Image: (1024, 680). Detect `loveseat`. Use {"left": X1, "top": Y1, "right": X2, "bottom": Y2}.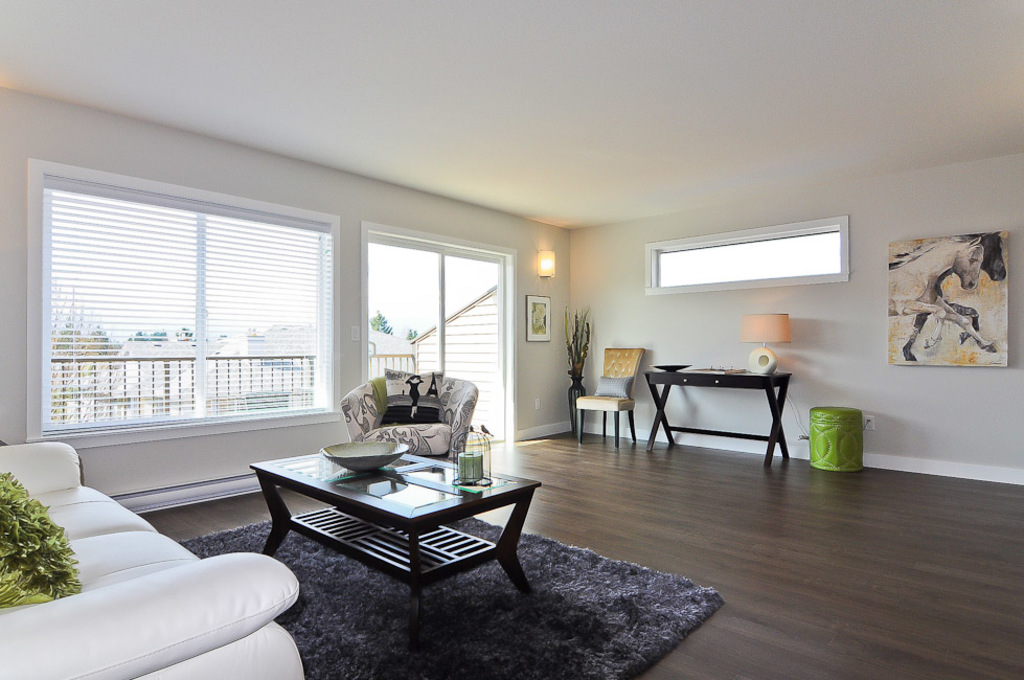
{"left": 0, "top": 445, "right": 334, "bottom": 677}.
